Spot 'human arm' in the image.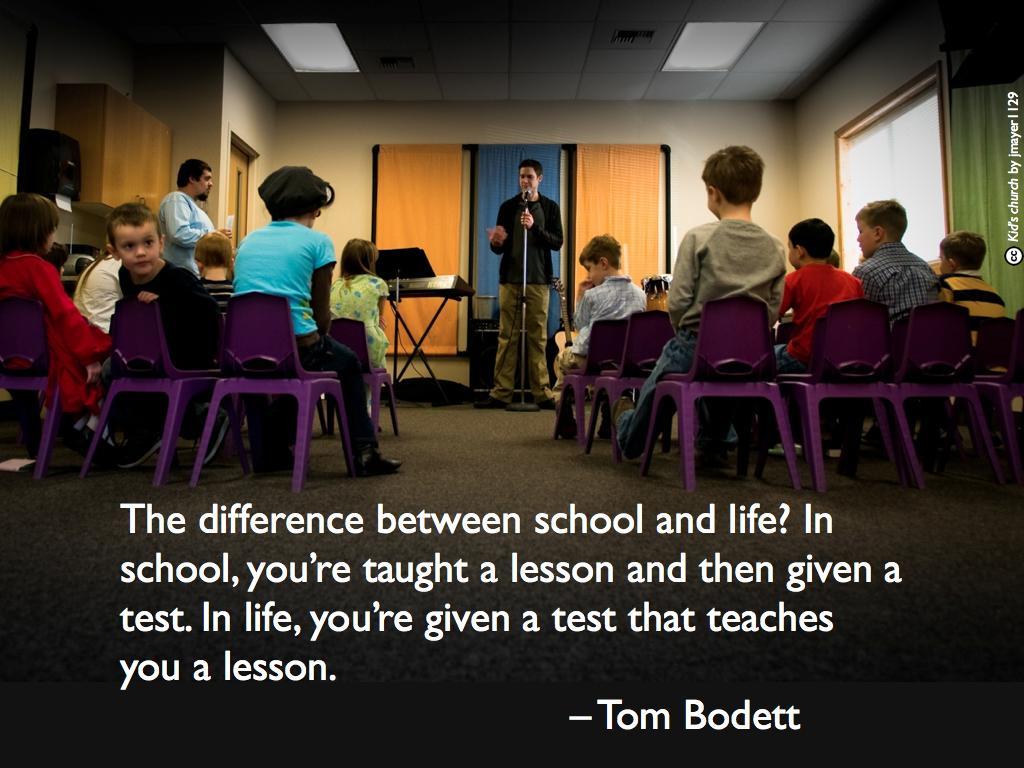
'human arm' found at pyautogui.locateOnScreen(137, 286, 215, 363).
